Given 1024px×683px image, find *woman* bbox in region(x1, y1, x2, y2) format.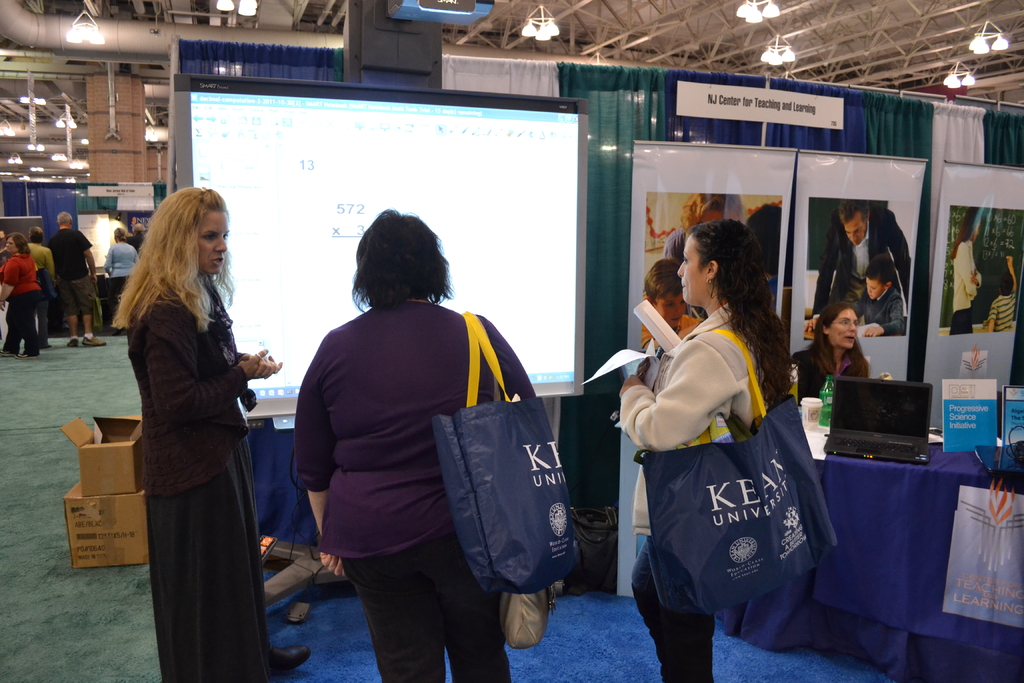
region(947, 206, 986, 339).
